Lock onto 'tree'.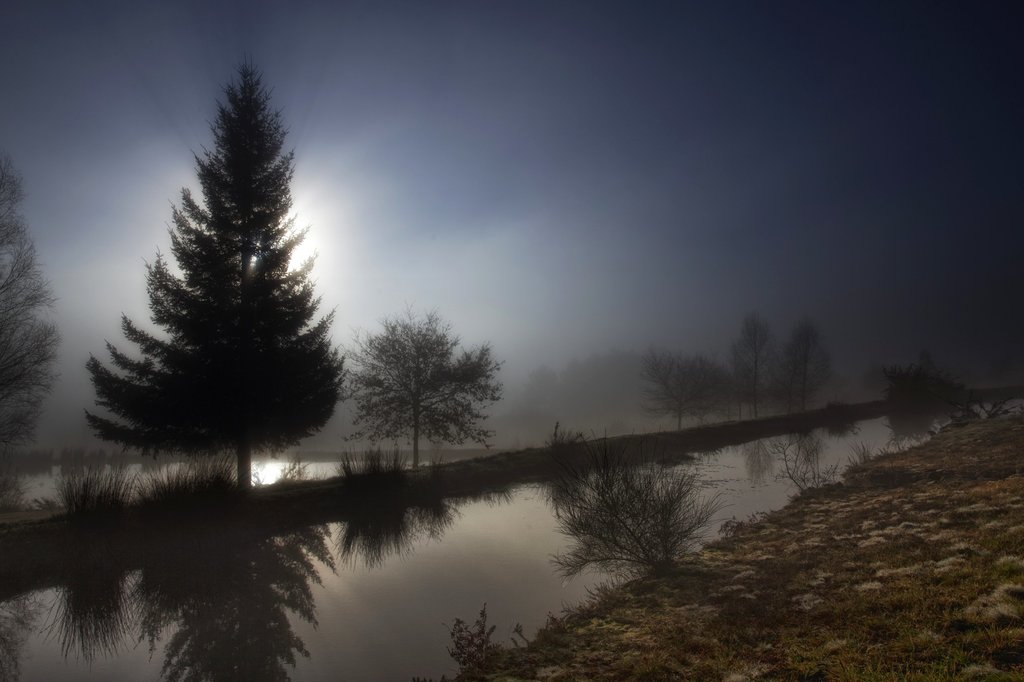
Locked: {"left": 881, "top": 353, "right": 982, "bottom": 414}.
